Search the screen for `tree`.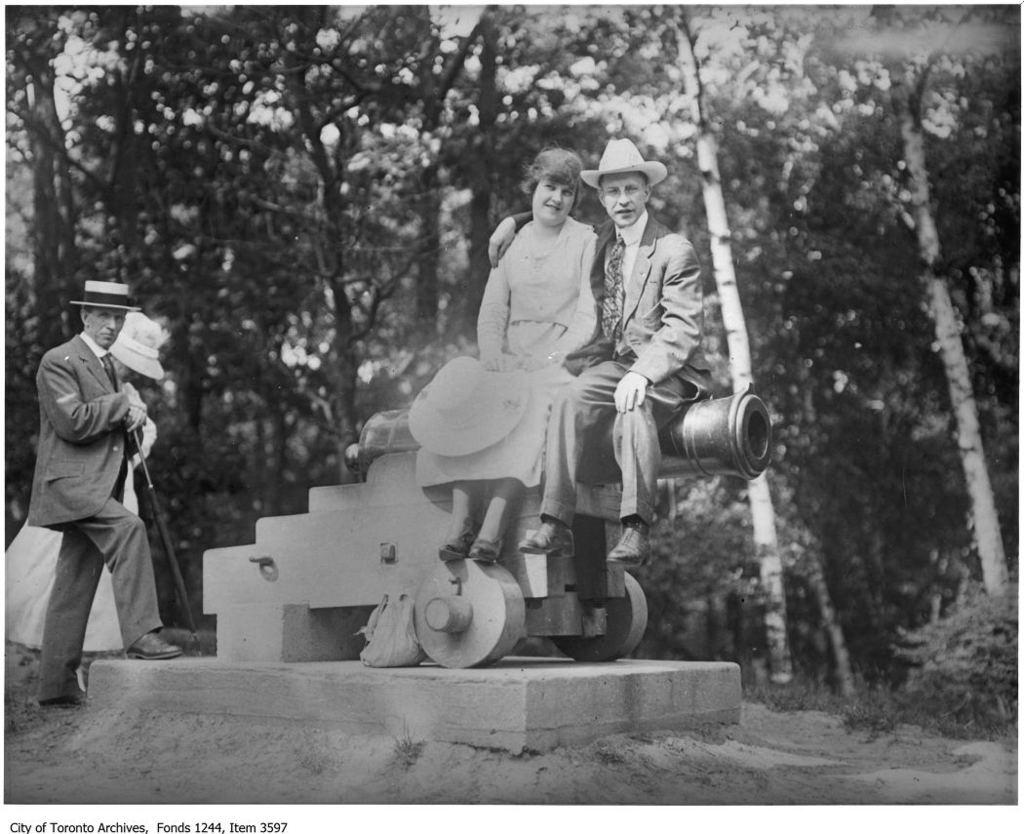
Found at select_region(52, 37, 489, 401).
